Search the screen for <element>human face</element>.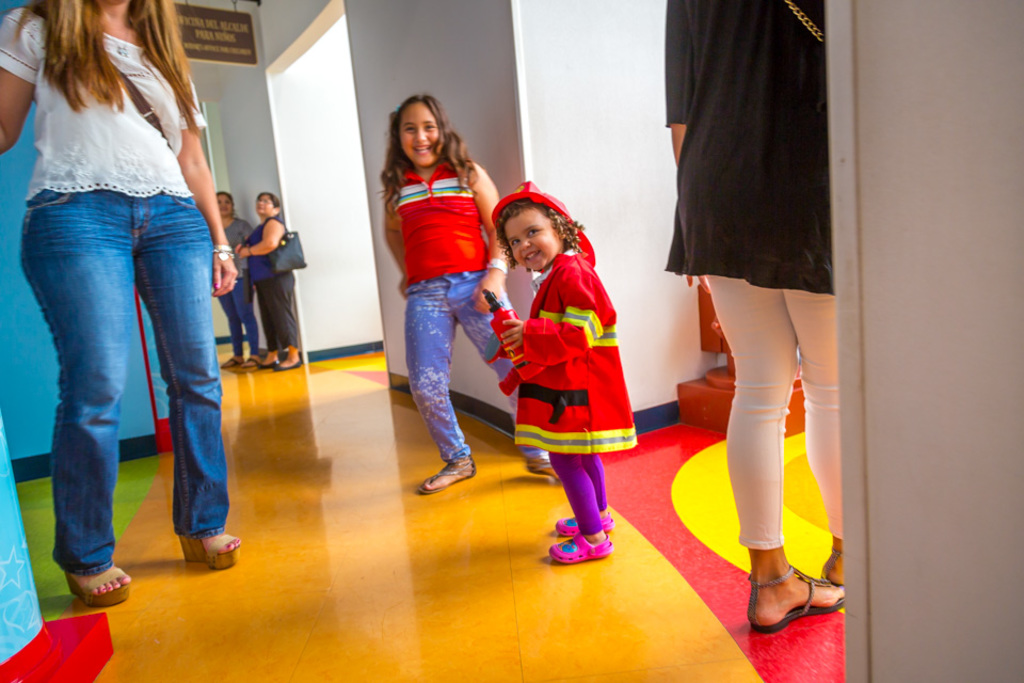
Found at (261,192,273,215).
